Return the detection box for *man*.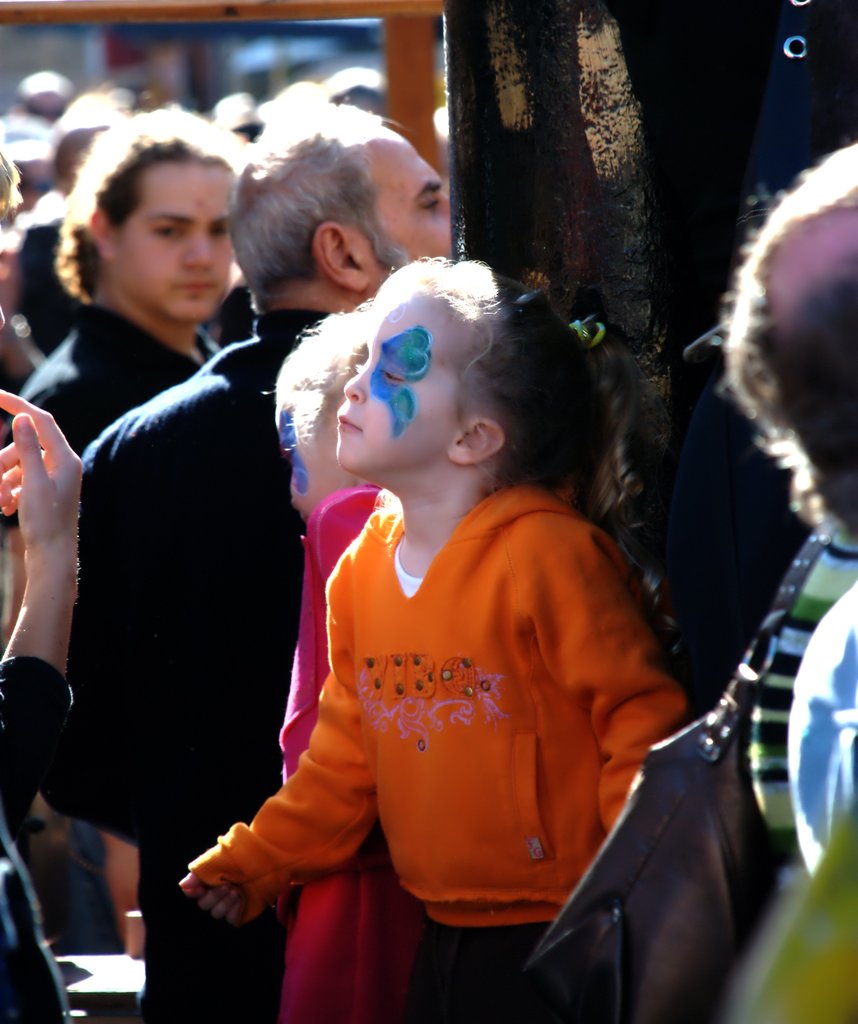
741:147:857:888.
